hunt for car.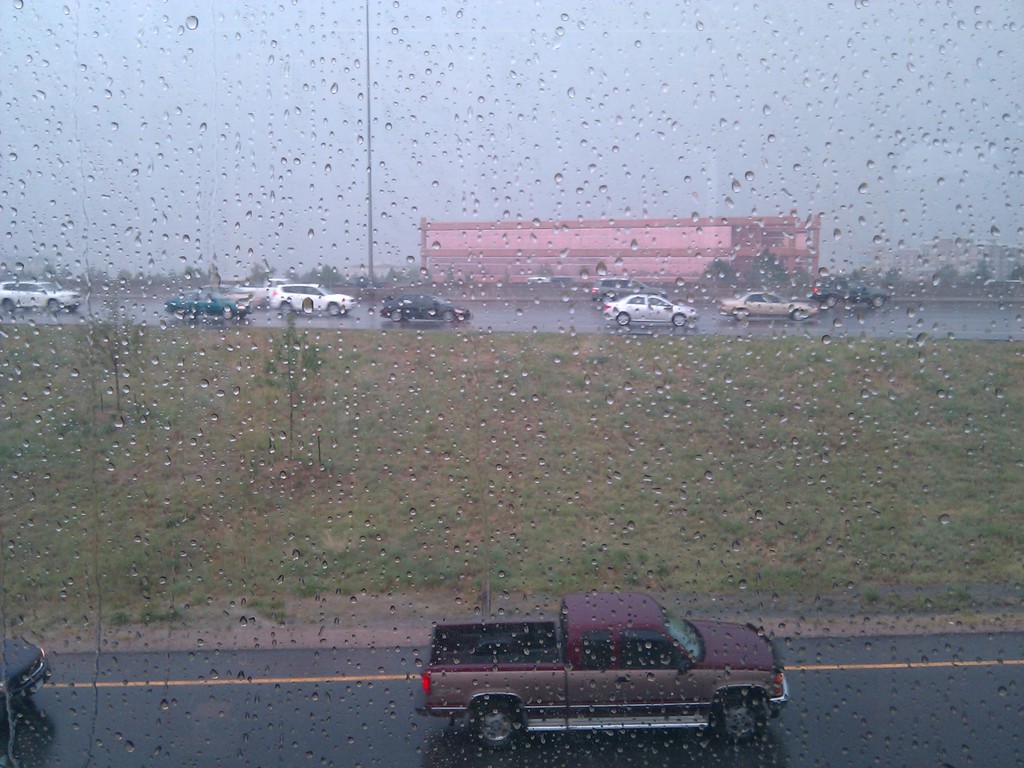
Hunted down at x1=719, y1=290, x2=813, y2=319.
